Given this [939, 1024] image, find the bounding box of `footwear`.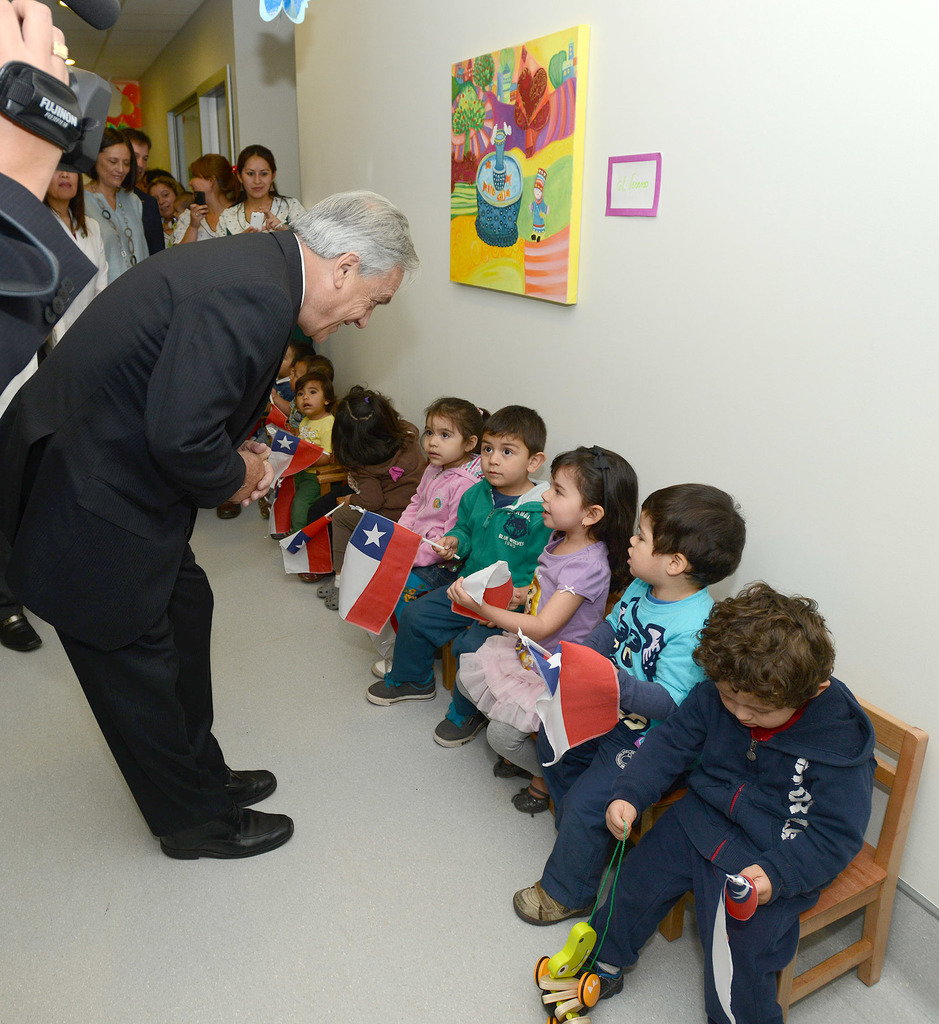
pyautogui.locateOnScreen(537, 957, 624, 1015).
